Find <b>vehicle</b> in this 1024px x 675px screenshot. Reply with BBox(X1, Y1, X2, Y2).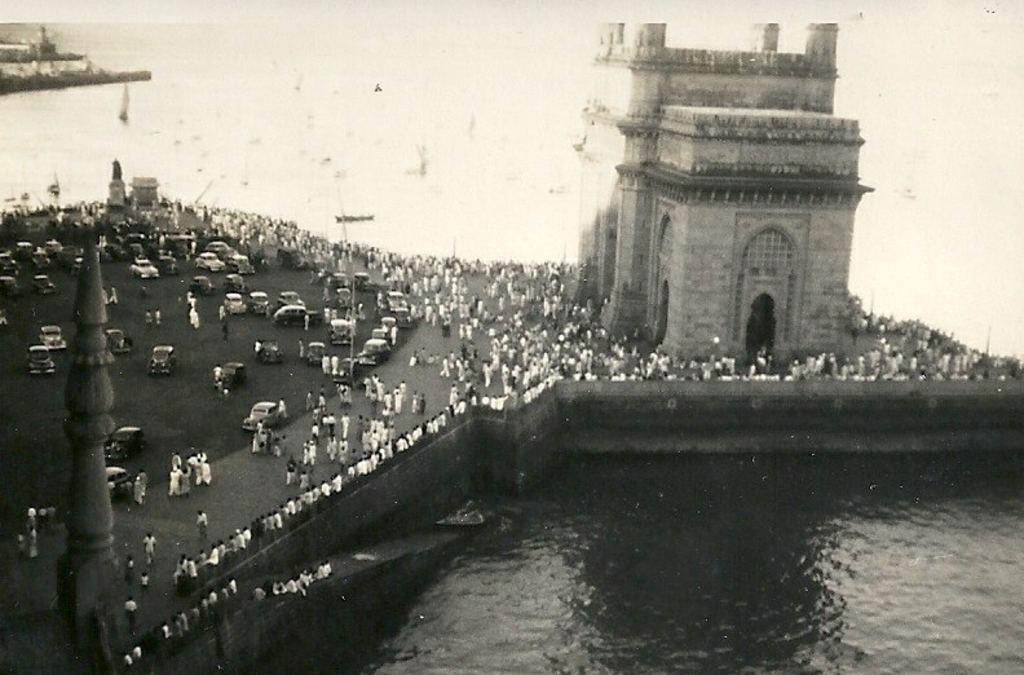
BBox(203, 238, 256, 274).
